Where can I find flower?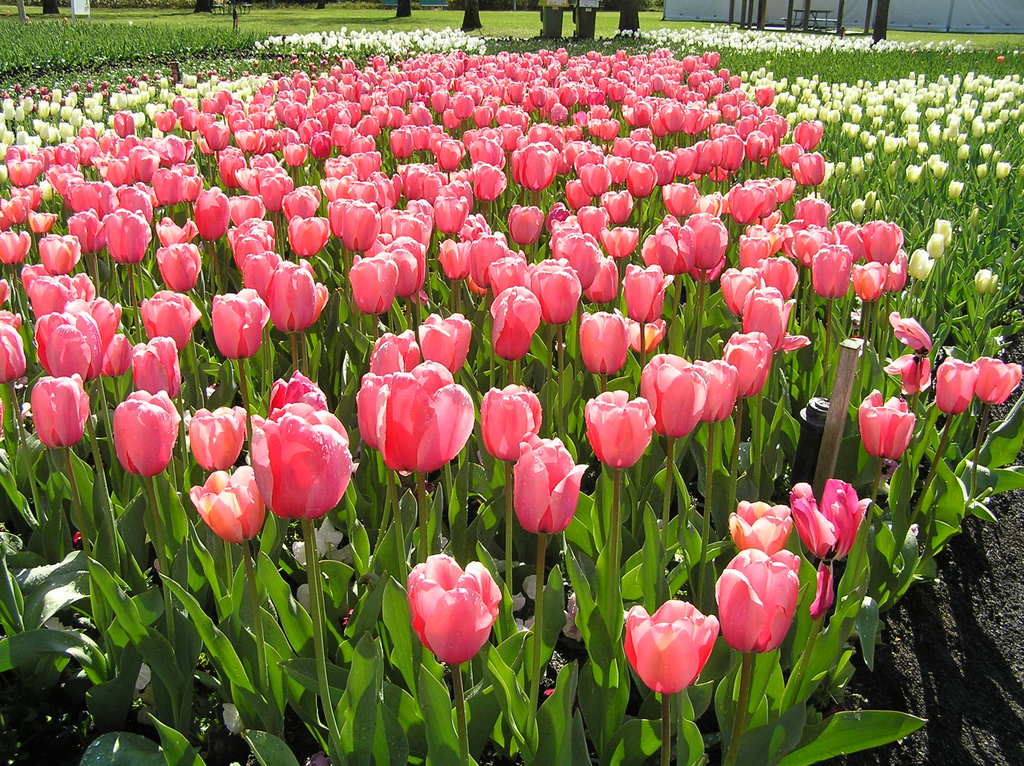
You can find it at x1=588 y1=391 x2=661 y2=475.
